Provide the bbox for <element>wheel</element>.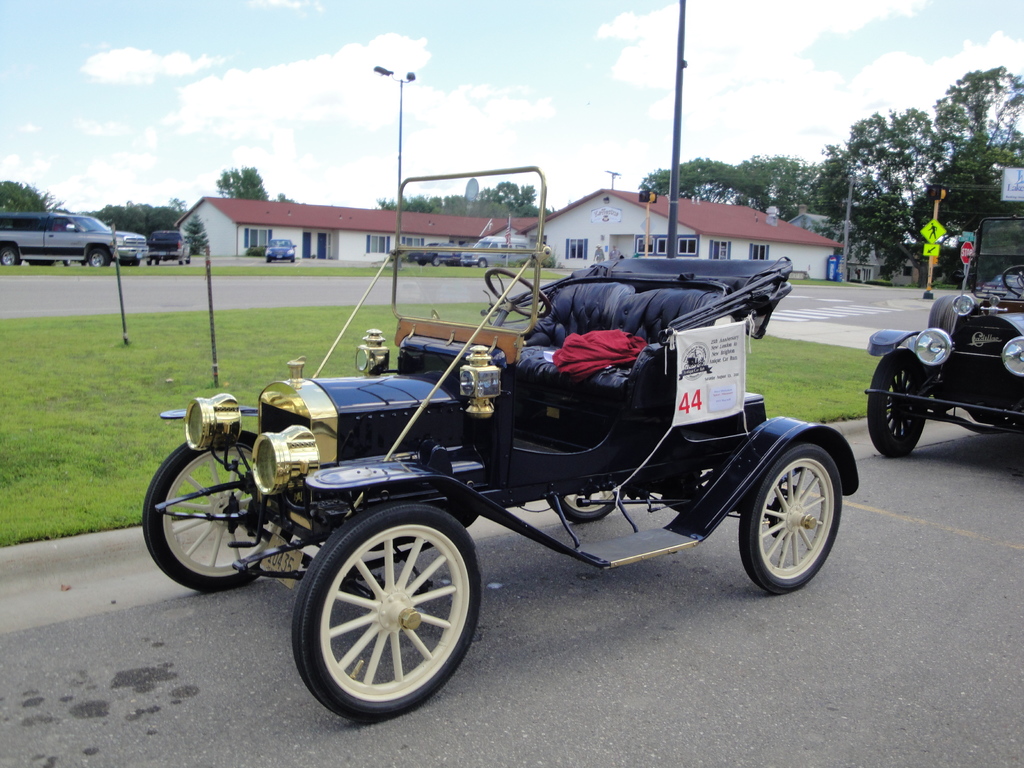
rect(179, 258, 185, 264).
